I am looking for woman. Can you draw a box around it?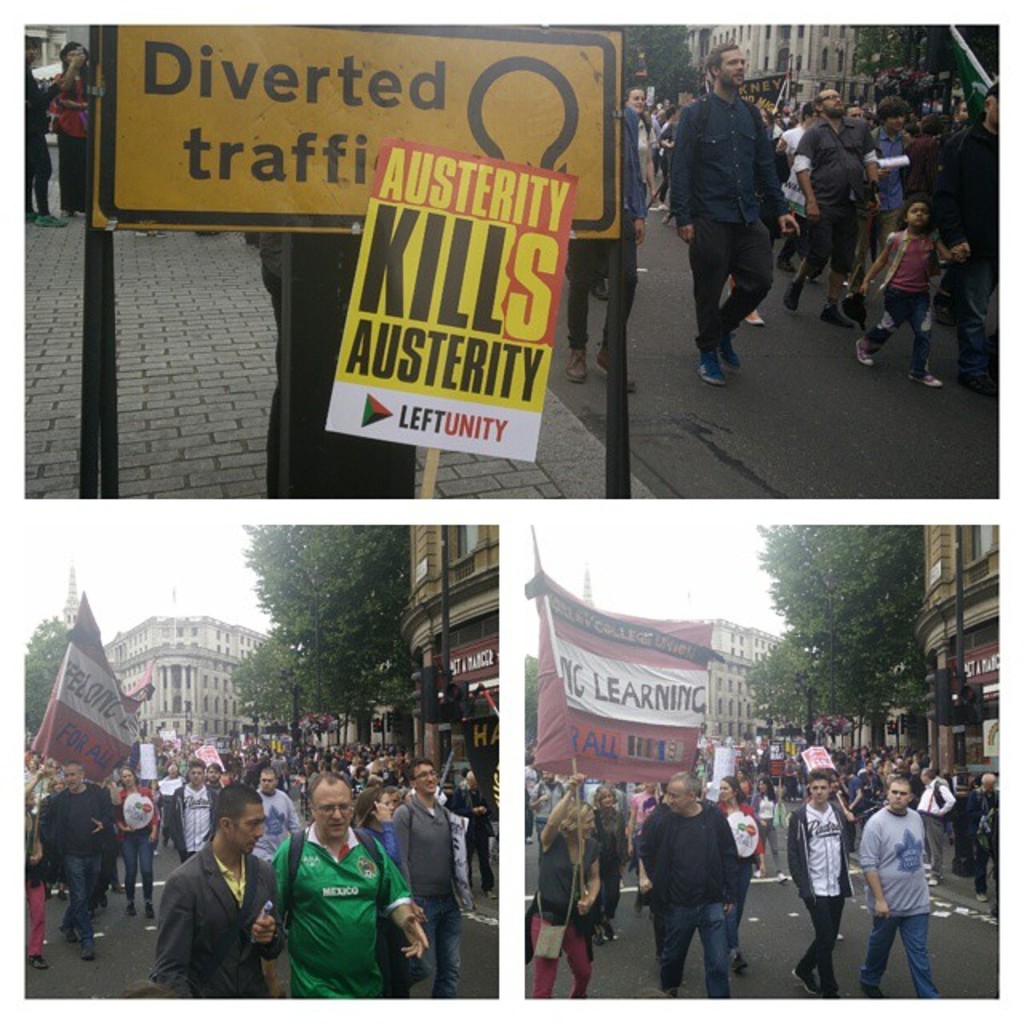
Sure, the bounding box is (x1=107, y1=773, x2=162, y2=923).
